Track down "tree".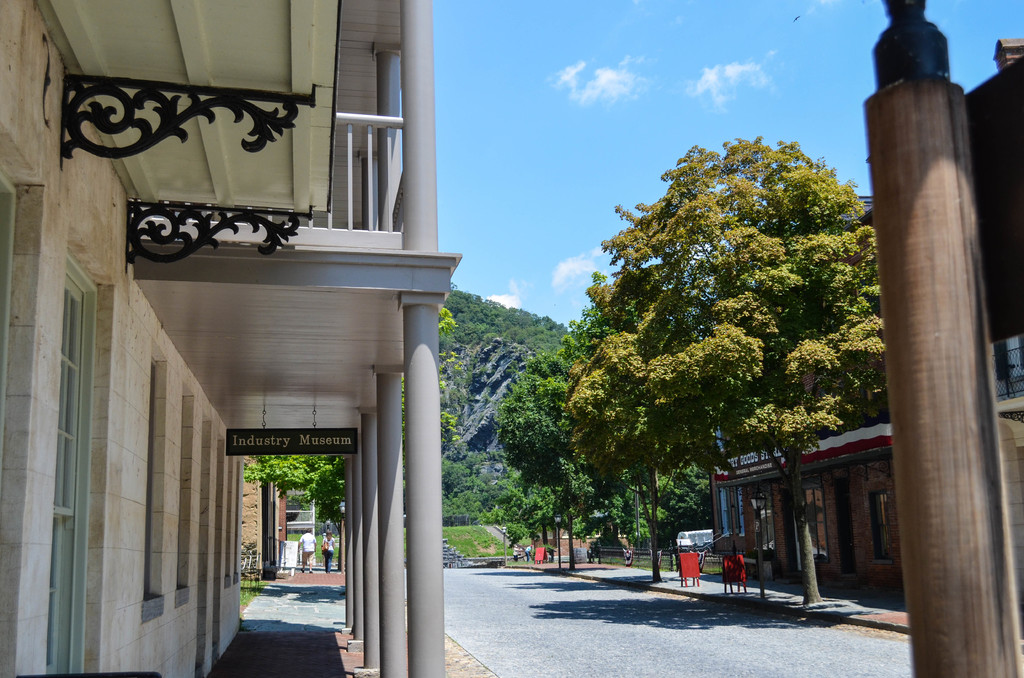
Tracked to [531, 120, 910, 547].
